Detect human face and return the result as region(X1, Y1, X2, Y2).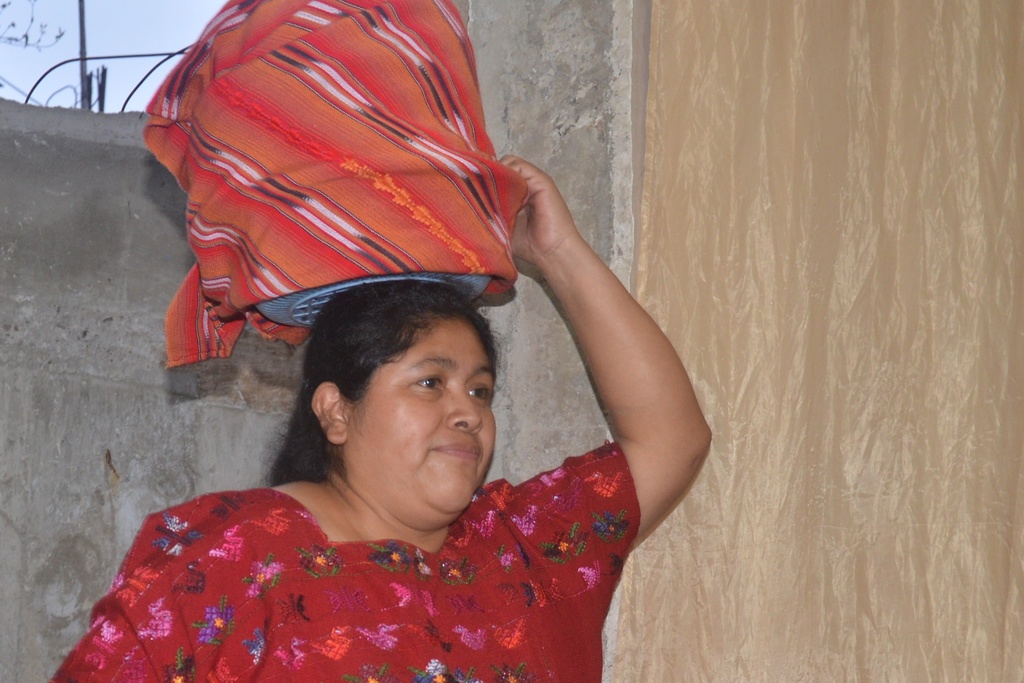
region(346, 311, 503, 514).
